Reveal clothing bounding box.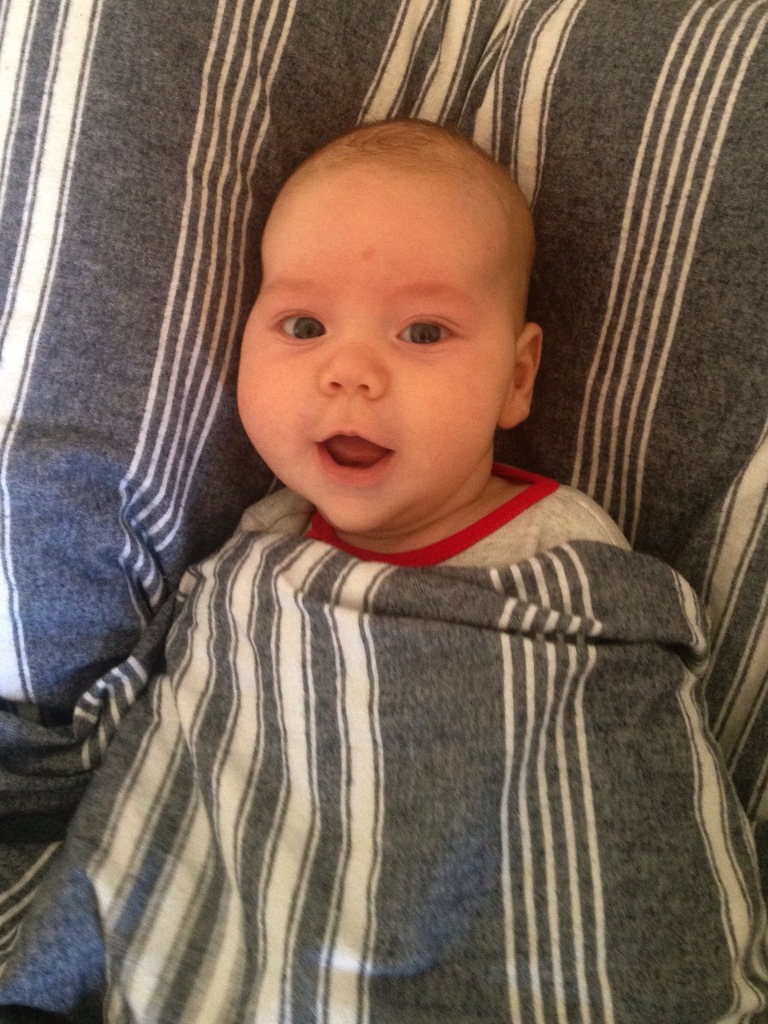
Revealed: [left=60, top=460, right=767, bottom=1021].
